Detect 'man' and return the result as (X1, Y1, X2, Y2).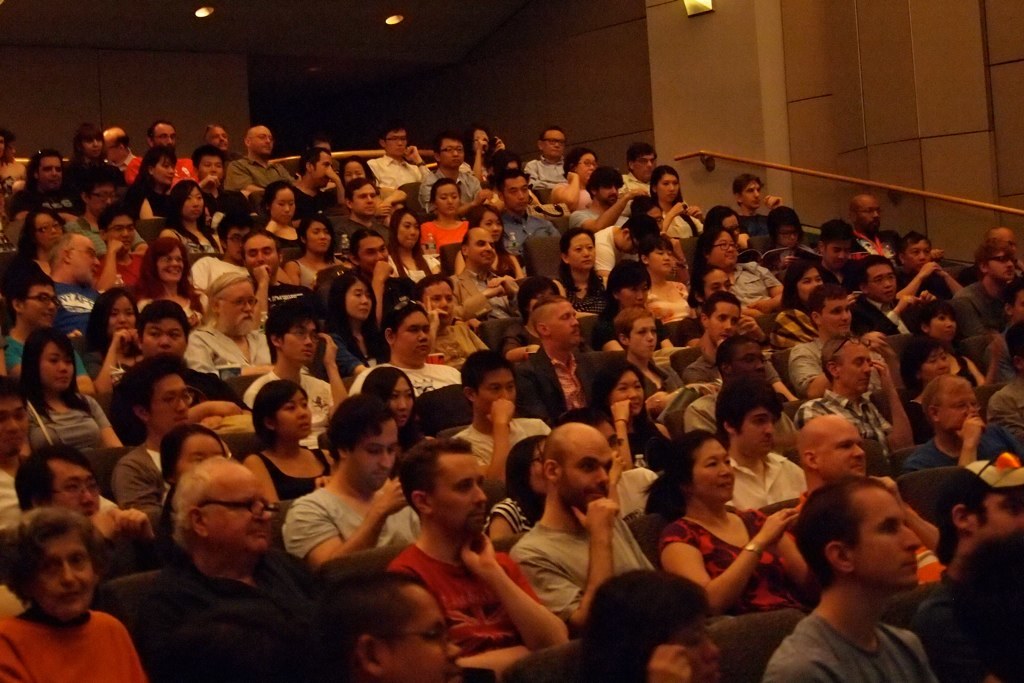
(235, 291, 341, 416).
